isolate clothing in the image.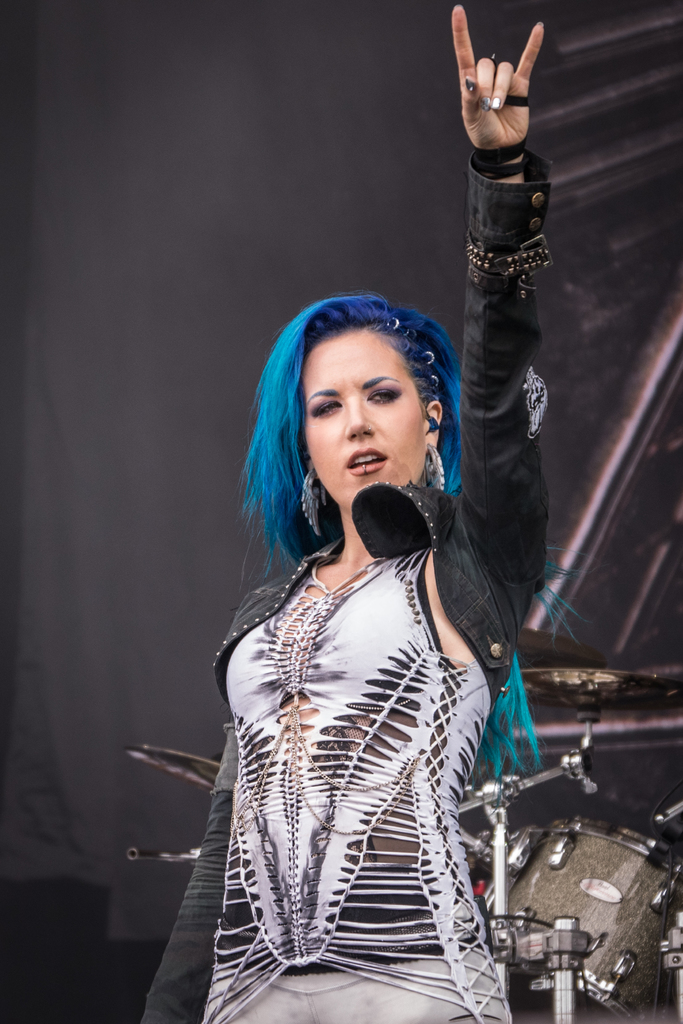
Isolated region: locate(140, 183, 557, 1023).
